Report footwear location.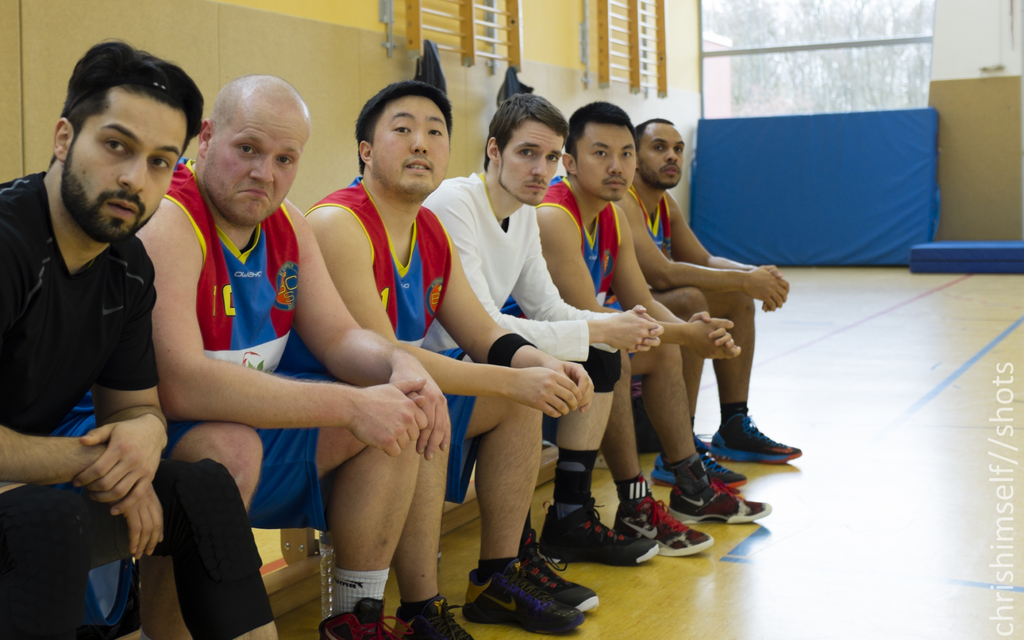
Report: 397/593/478/639.
